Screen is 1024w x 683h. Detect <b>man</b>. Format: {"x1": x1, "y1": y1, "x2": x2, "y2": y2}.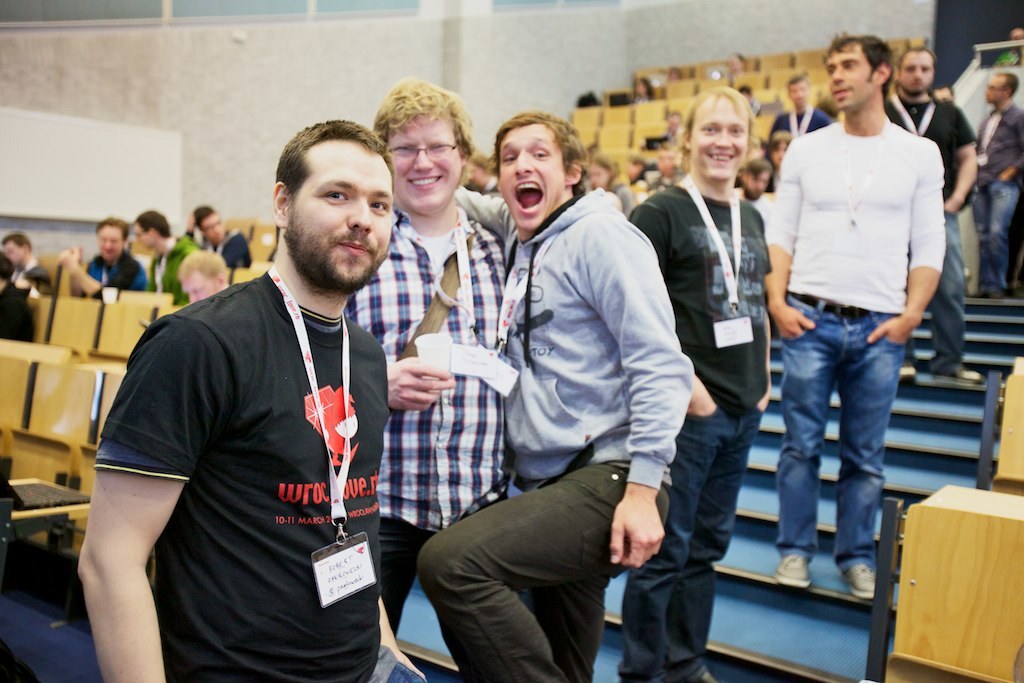
{"x1": 96, "y1": 105, "x2": 431, "y2": 682}.
